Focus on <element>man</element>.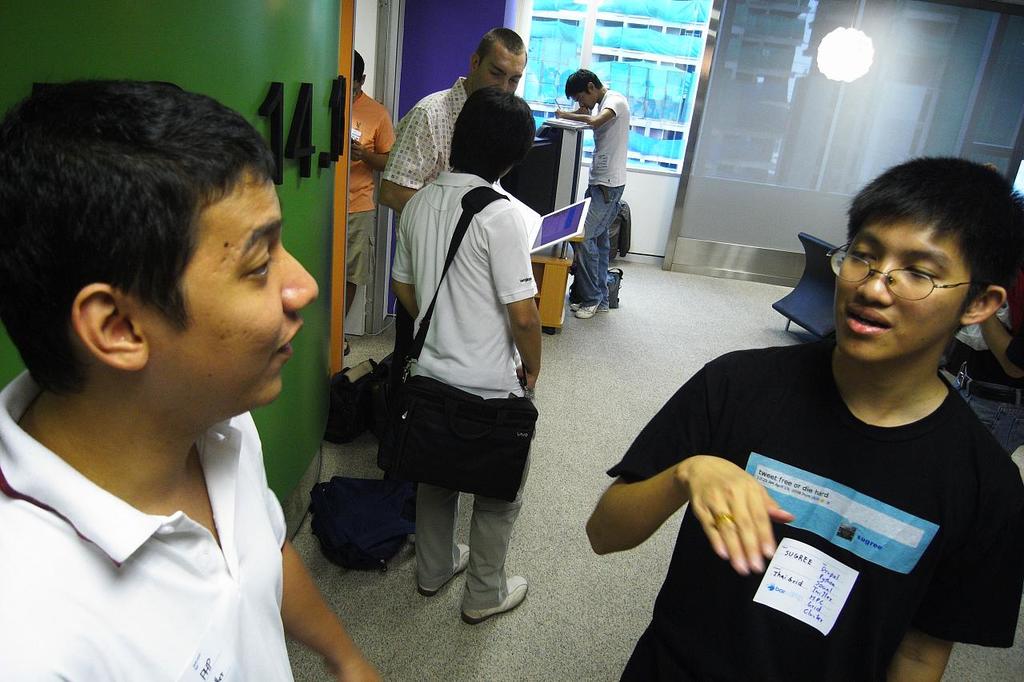
Focused at select_region(555, 67, 630, 321).
